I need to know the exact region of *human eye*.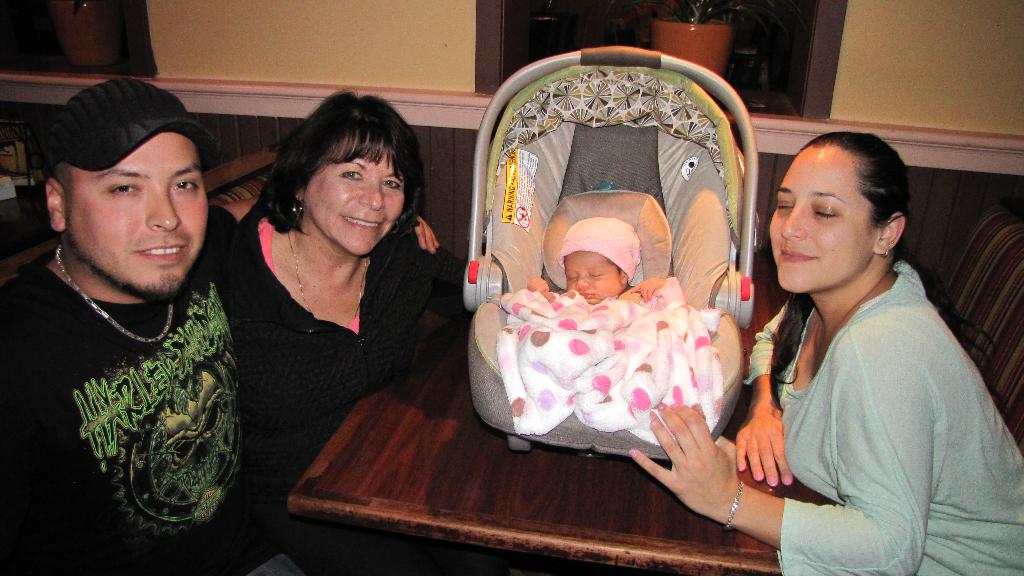
Region: left=567, top=275, right=578, bottom=283.
